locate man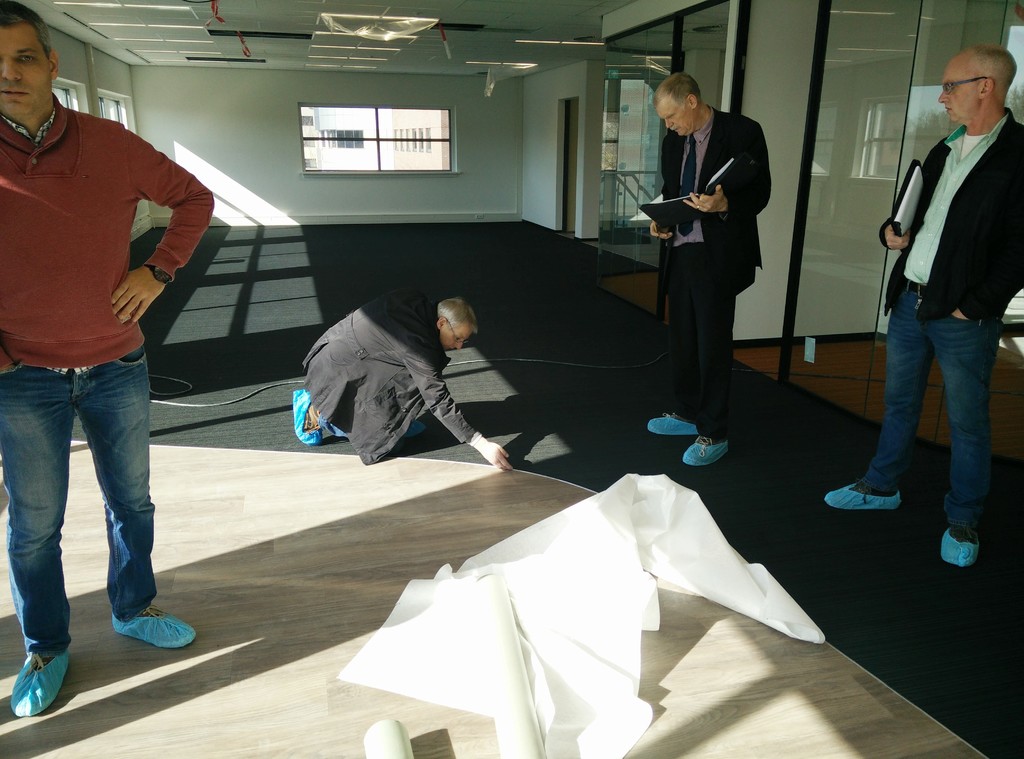
left=865, top=46, right=1022, bottom=550
